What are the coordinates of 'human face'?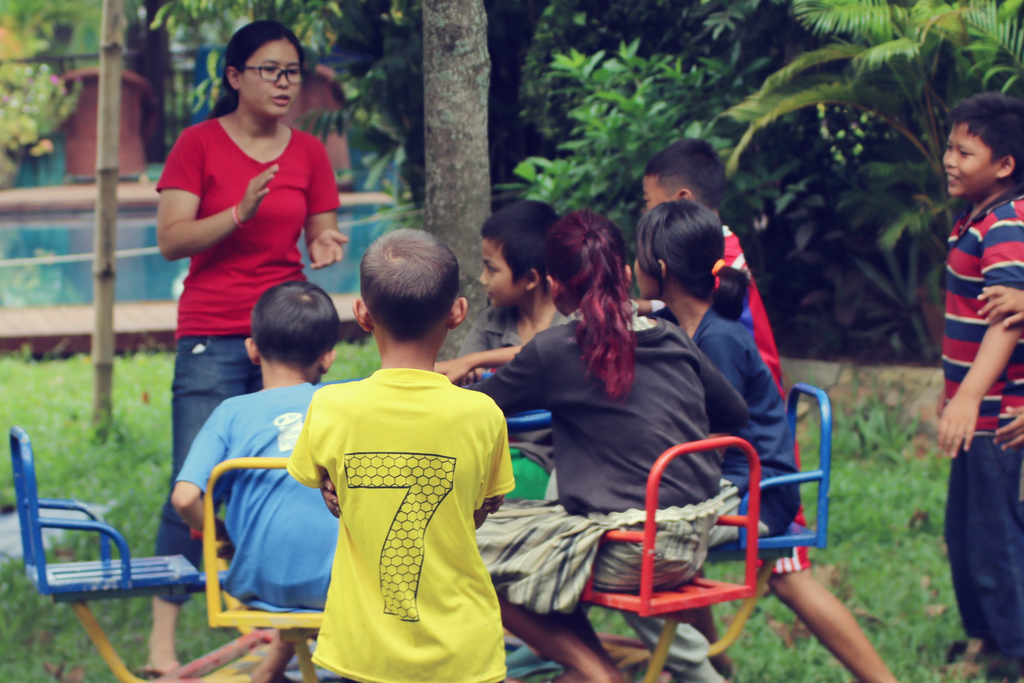
(x1=474, y1=239, x2=524, y2=306).
